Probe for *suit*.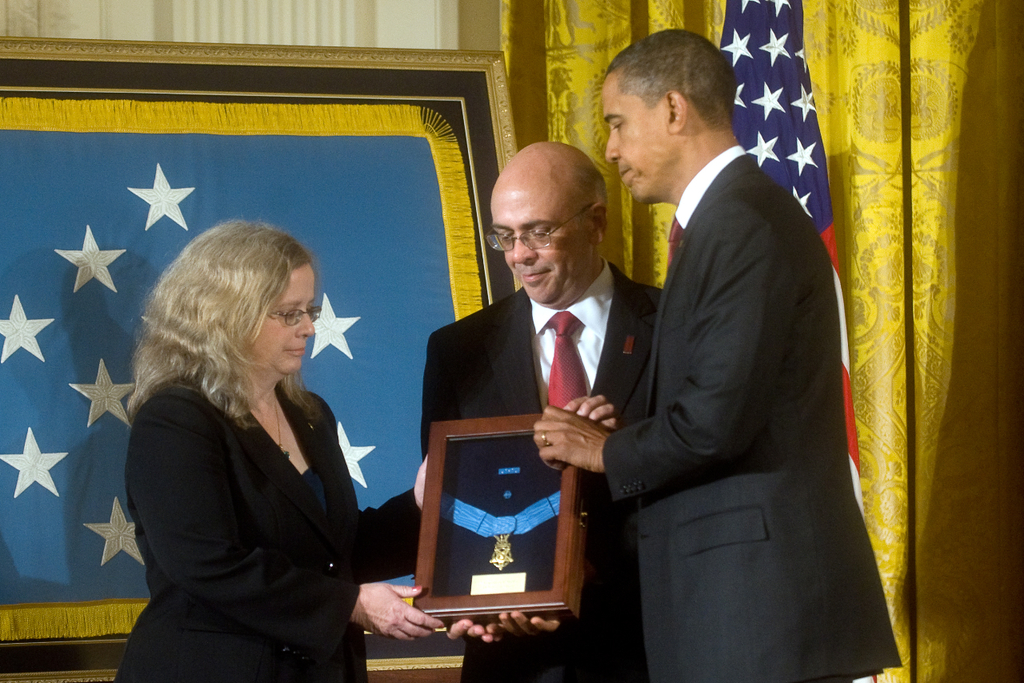
Probe result: [419, 261, 662, 682].
